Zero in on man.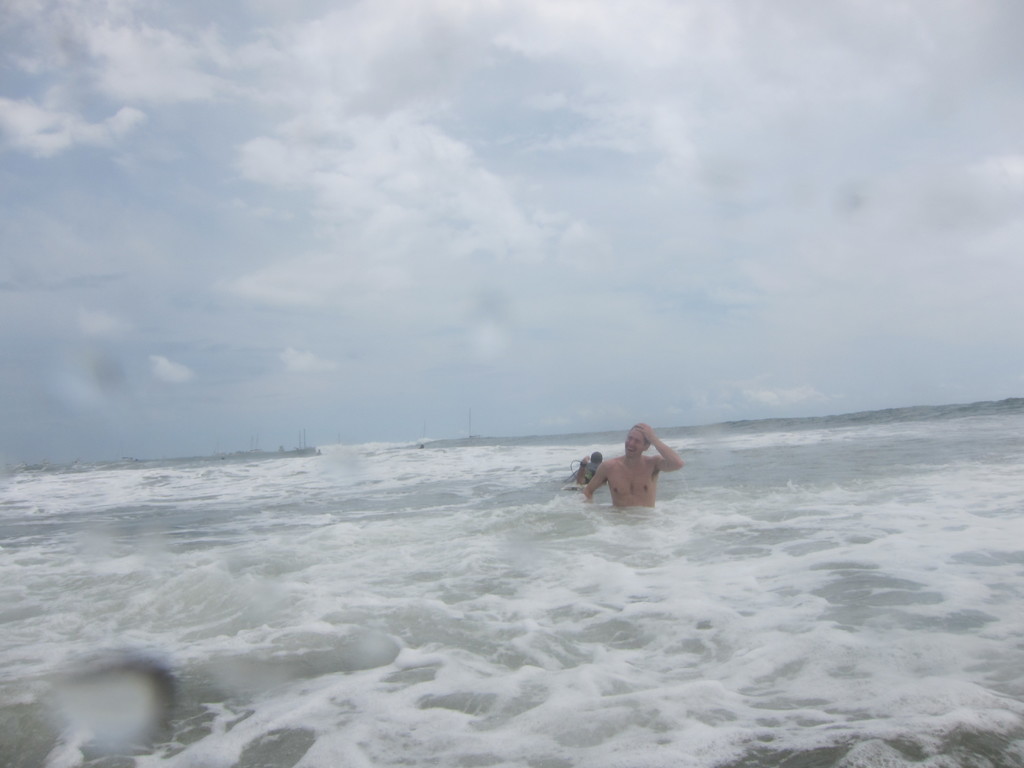
Zeroed in: bbox(588, 423, 684, 520).
